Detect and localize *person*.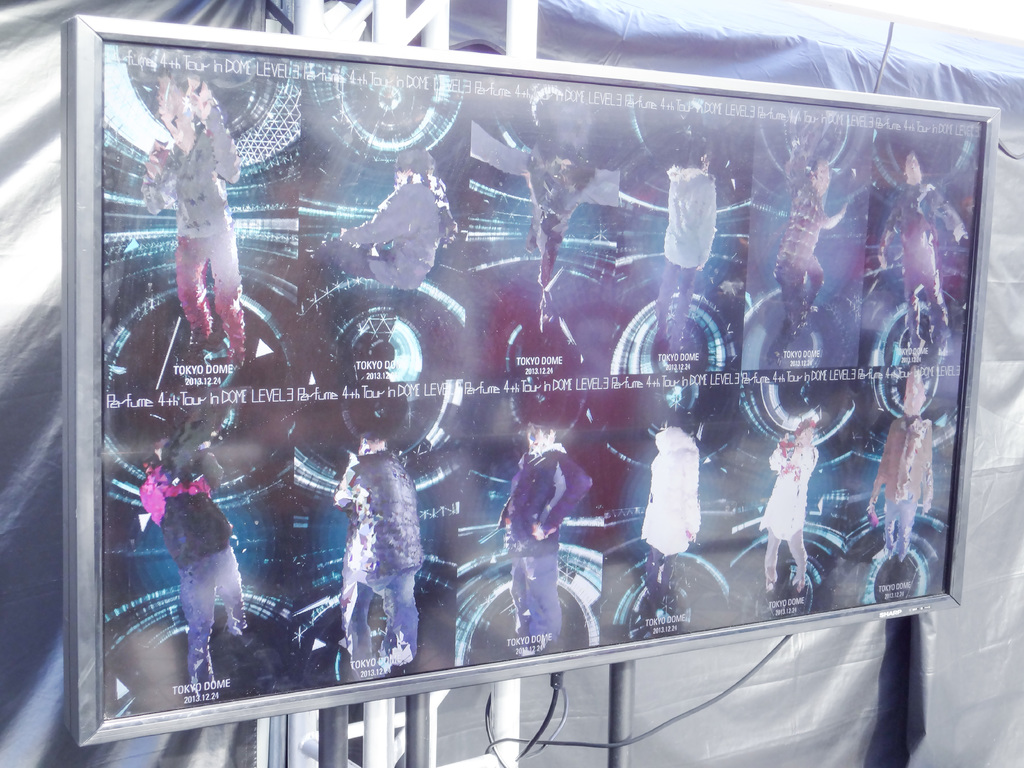
Localized at x1=874 y1=149 x2=968 y2=356.
